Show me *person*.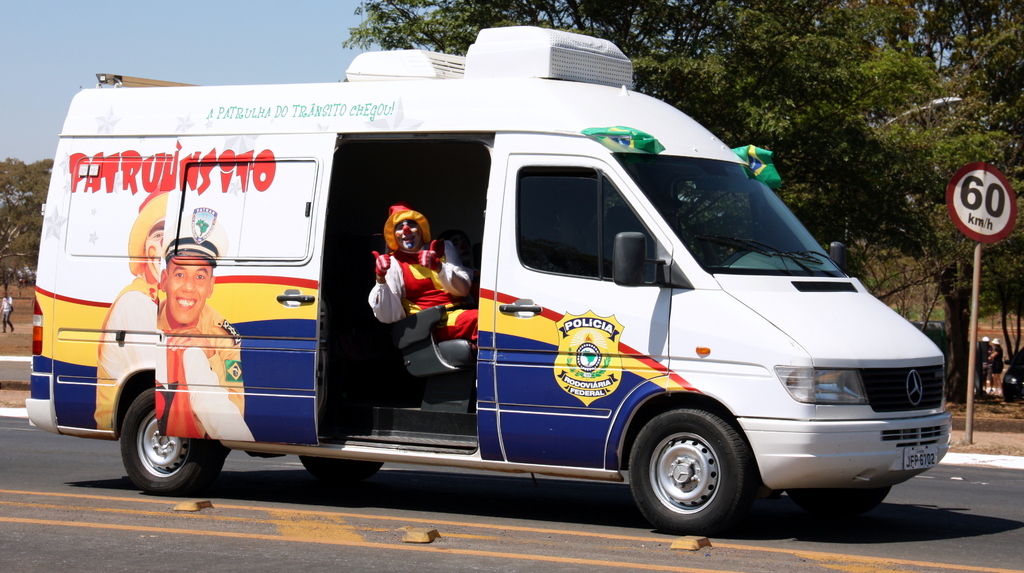
*person* is here: <region>96, 186, 255, 441</region>.
